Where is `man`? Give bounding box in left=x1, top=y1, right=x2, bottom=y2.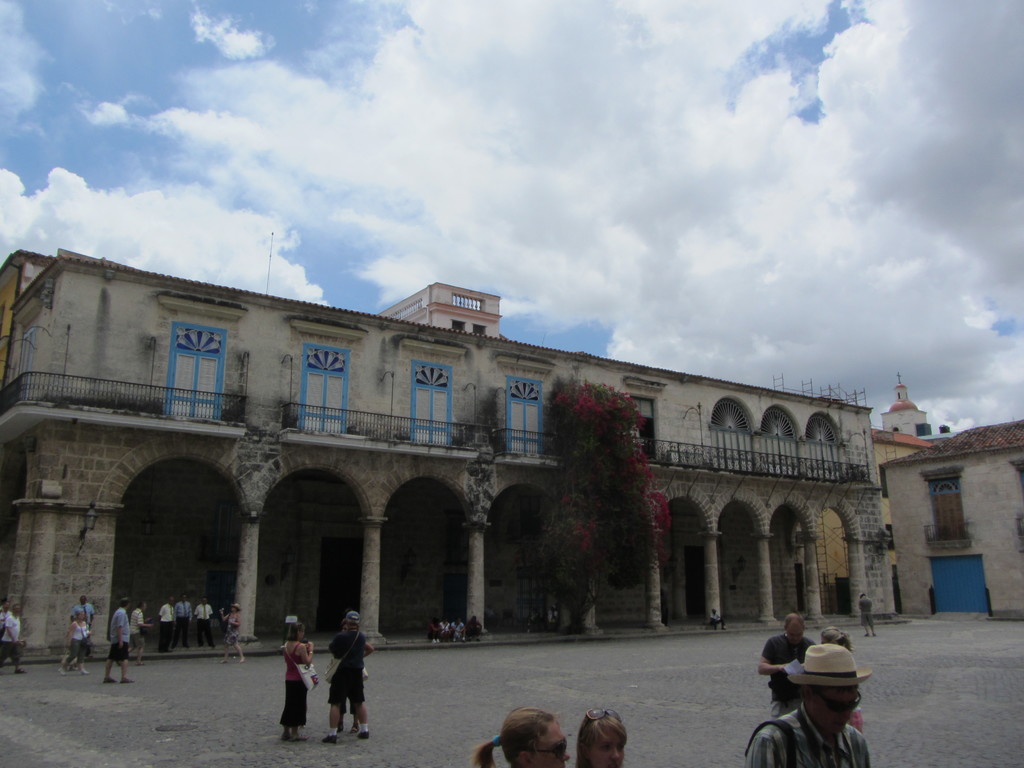
left=468, top=614, right=484, bottom=634.
